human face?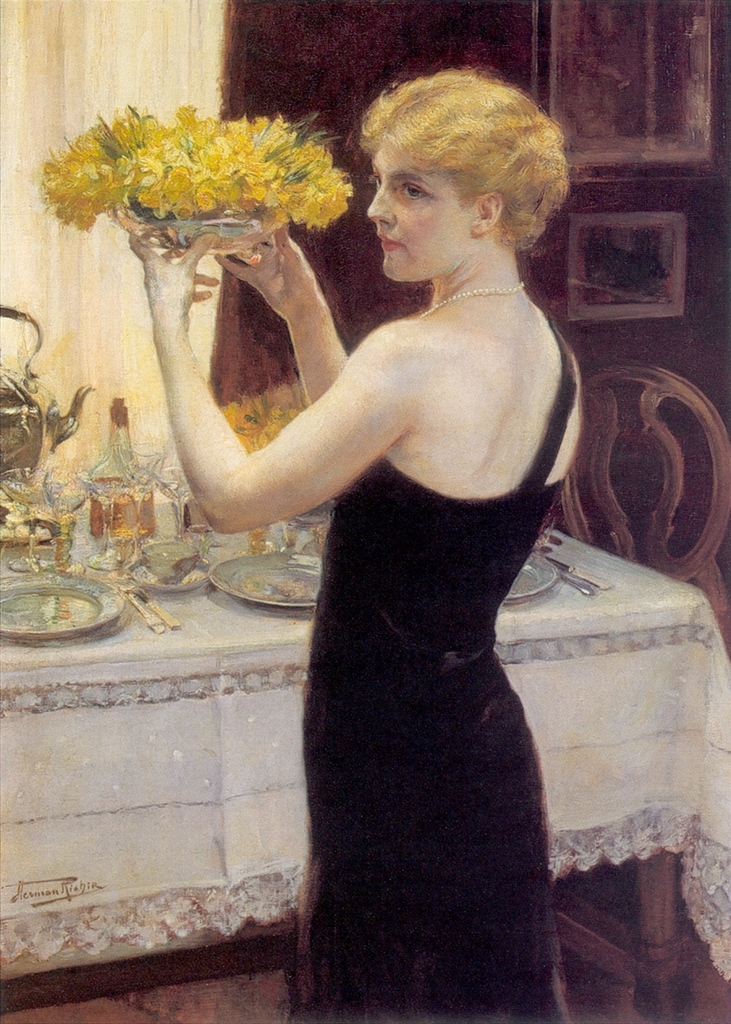
[left=369, top=147, right=467, bottom=284]
